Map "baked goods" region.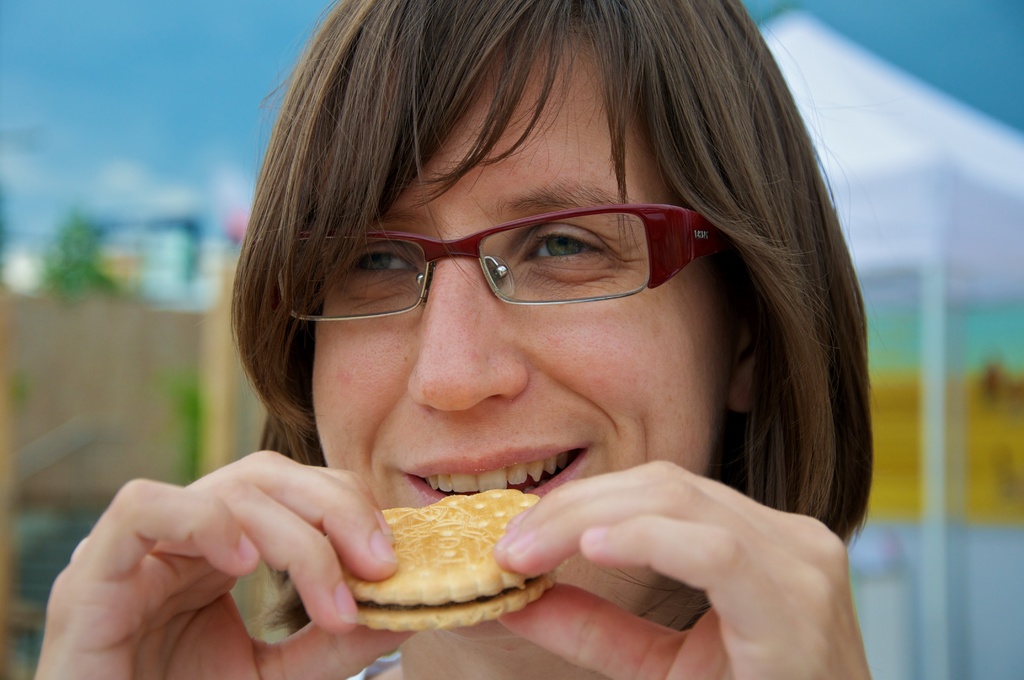
Mapped to detection(323, 489, 566, 633).
